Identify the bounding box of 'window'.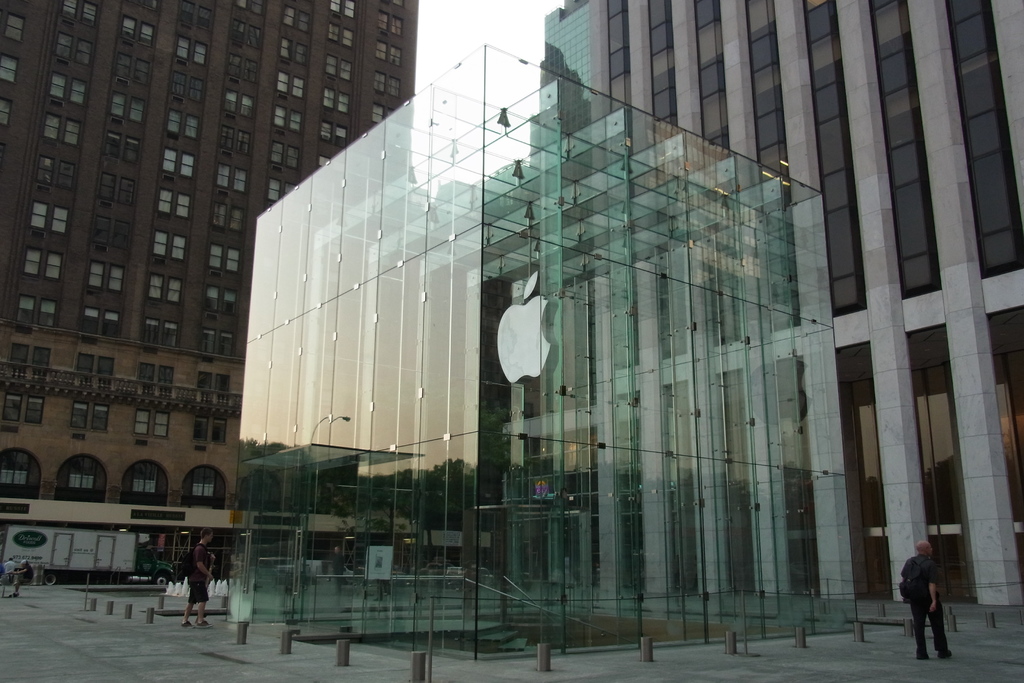
(left=269, top=140, right=285, bottom=164).
